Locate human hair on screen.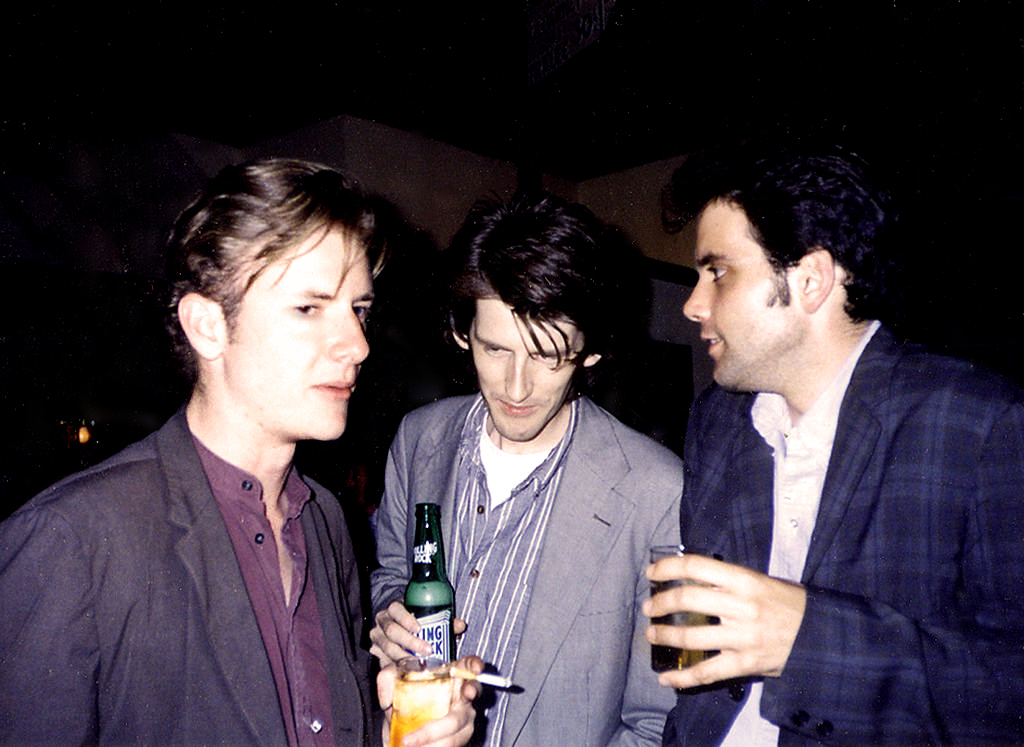
On screen at <bbox>666, 123, 894, 327</bbox>.
